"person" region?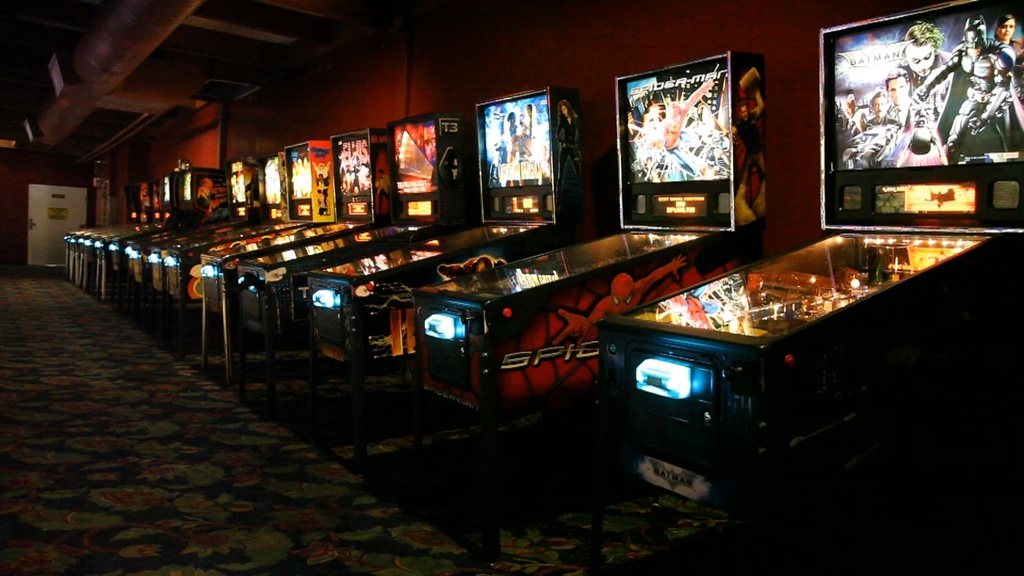
rect(868, 93, 901, 168)
